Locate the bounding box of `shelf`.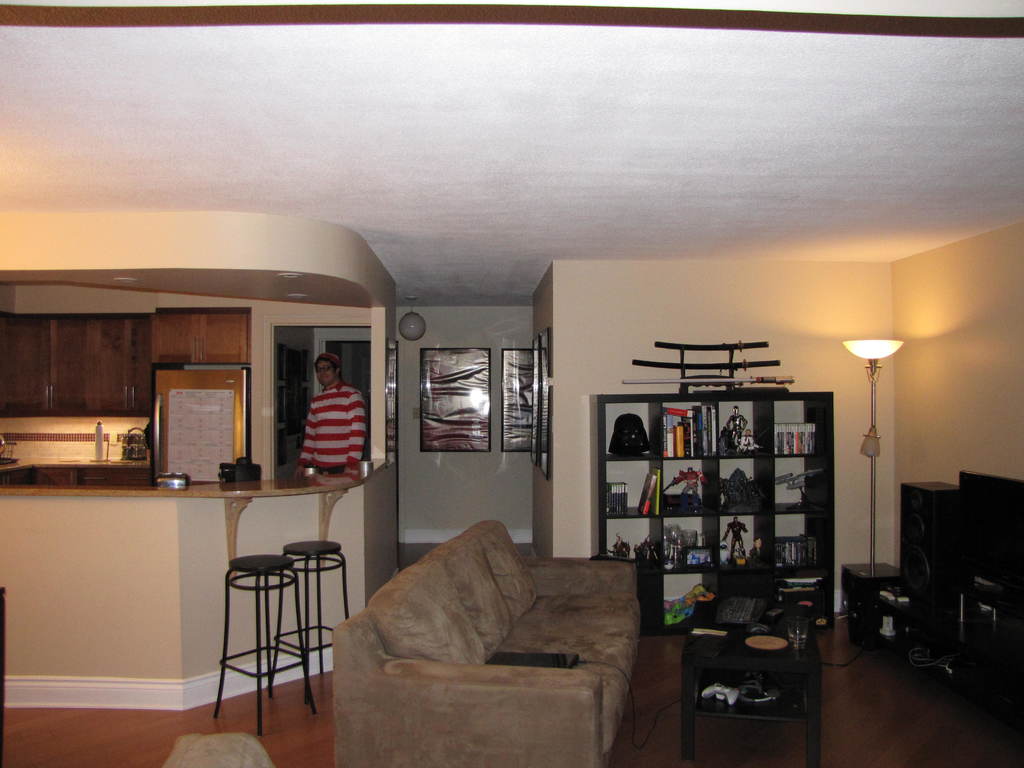
Bounding box: <bbox>767, 397, 842, 456</bbox>.
